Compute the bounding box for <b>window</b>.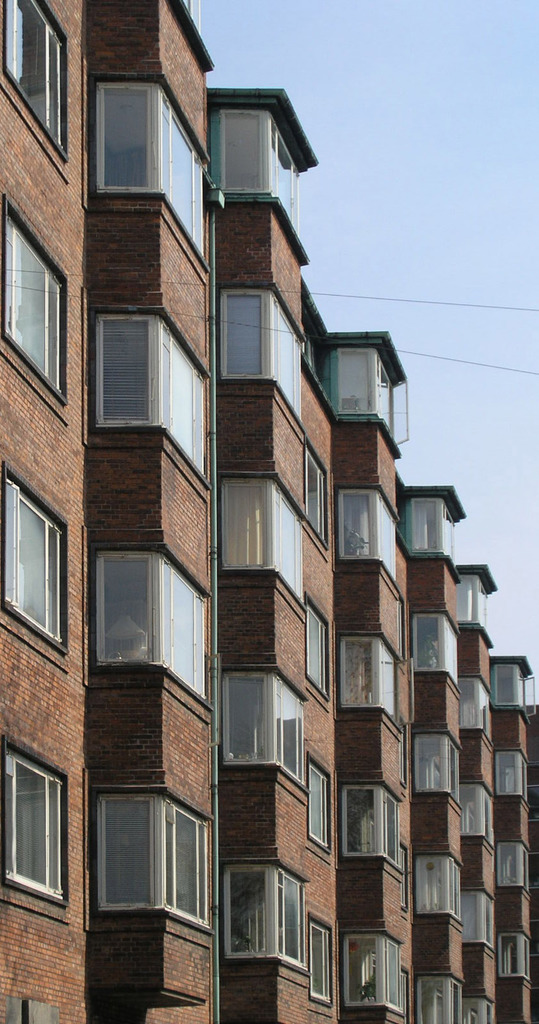
crop(219, 865, 305, 970).
